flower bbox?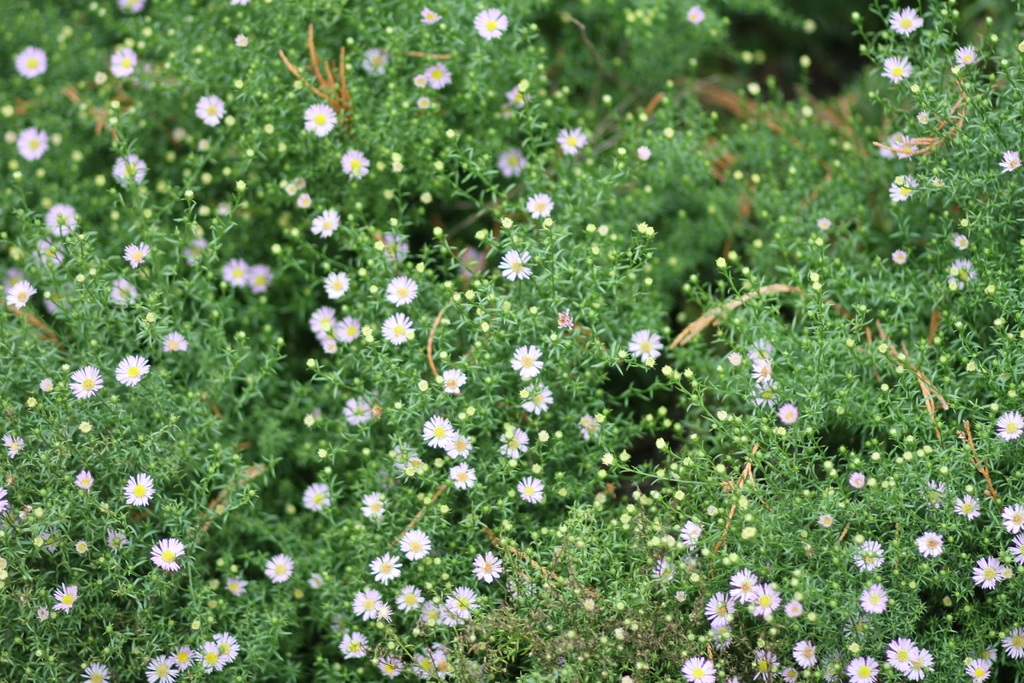
<bbox>83, 661, 108, 682</bbox>
